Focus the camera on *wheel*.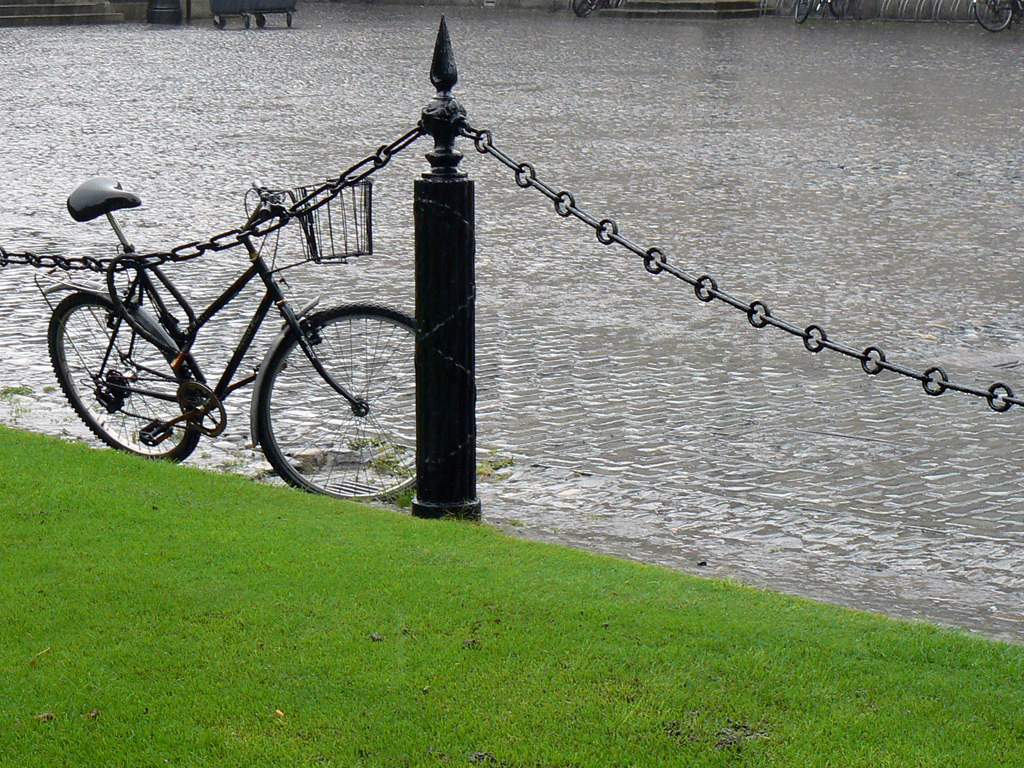
Focus region: bbox(47, 295, 199, 459).
